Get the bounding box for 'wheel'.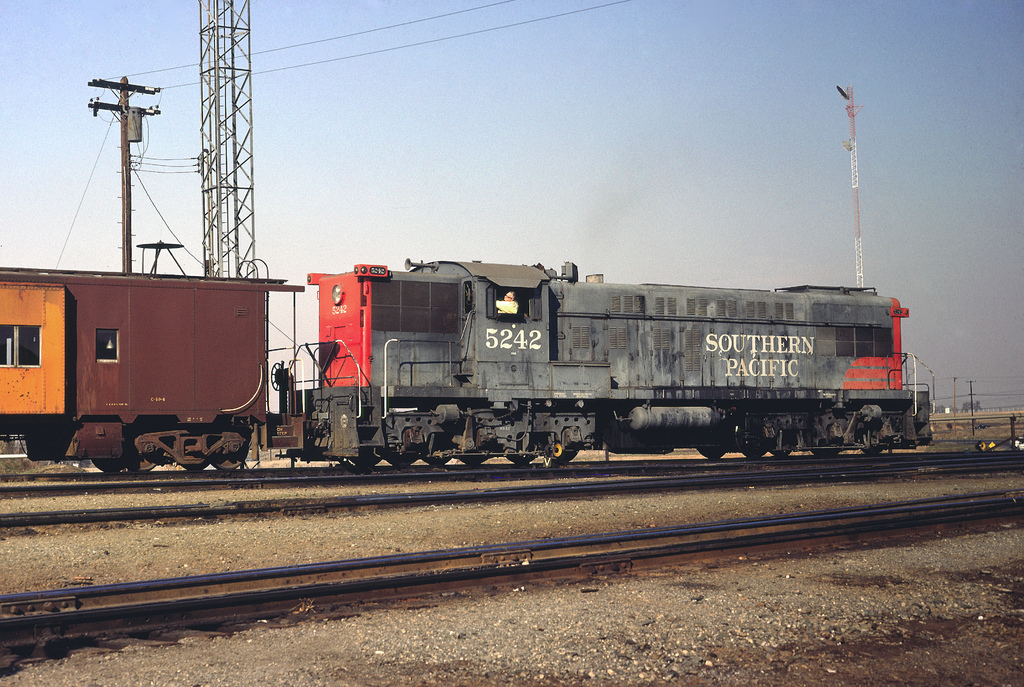
<bbox>865, 449, 884, 457</bbox>.
